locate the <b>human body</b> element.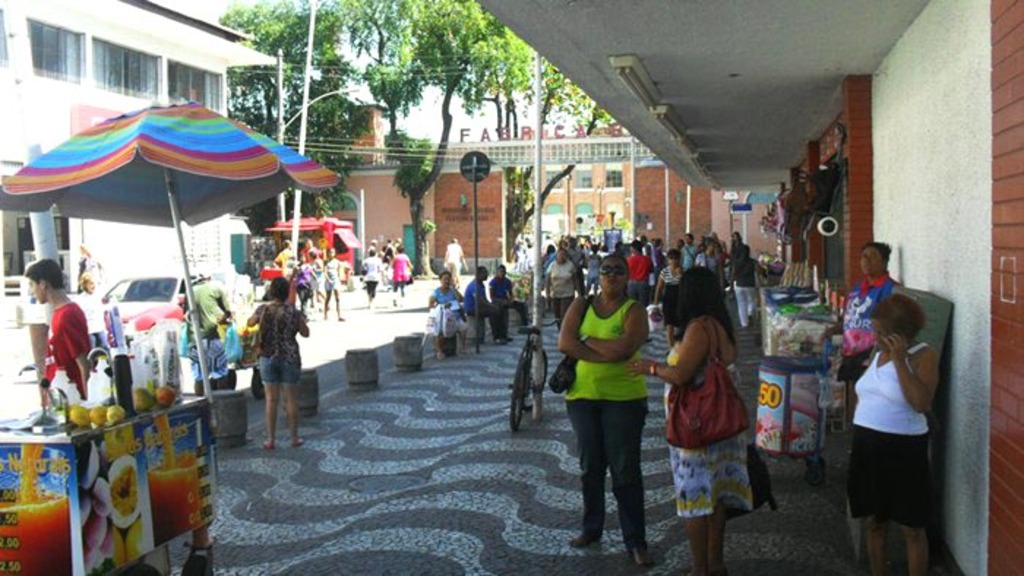
Element bbox: Rect(639, 240, 762, 570).
